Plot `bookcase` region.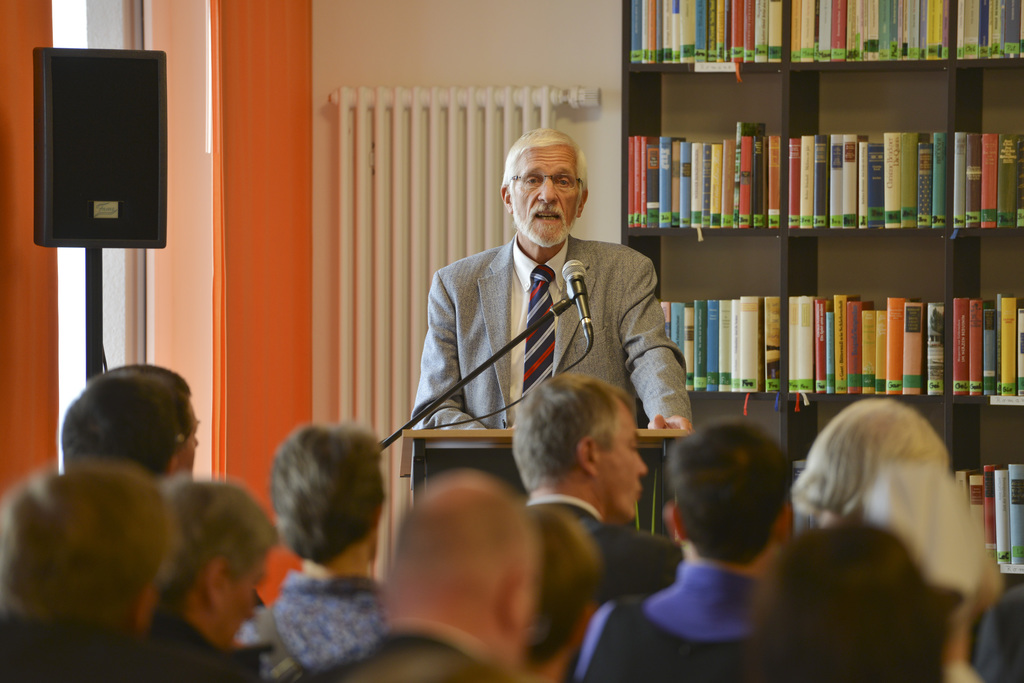
Plotted at {"left": 607, "top": 27, "right": 1007, "bottom": 462}.
